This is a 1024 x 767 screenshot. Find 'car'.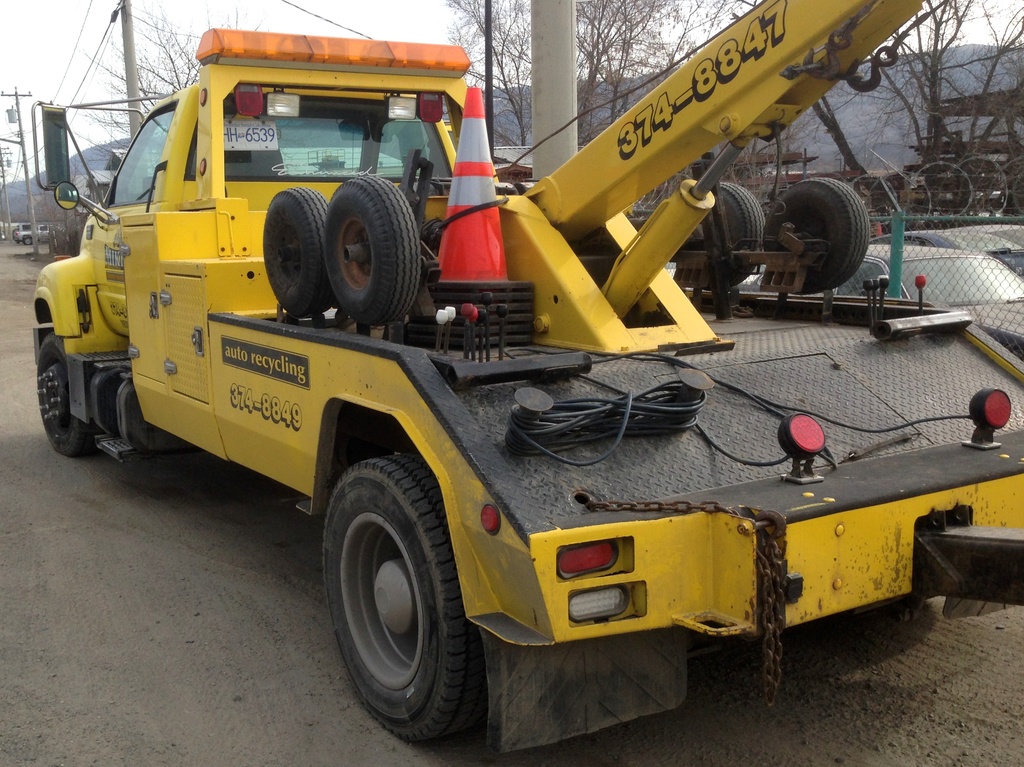
Bounding box: (left=876, top=223, right=1023, bottom=282).
